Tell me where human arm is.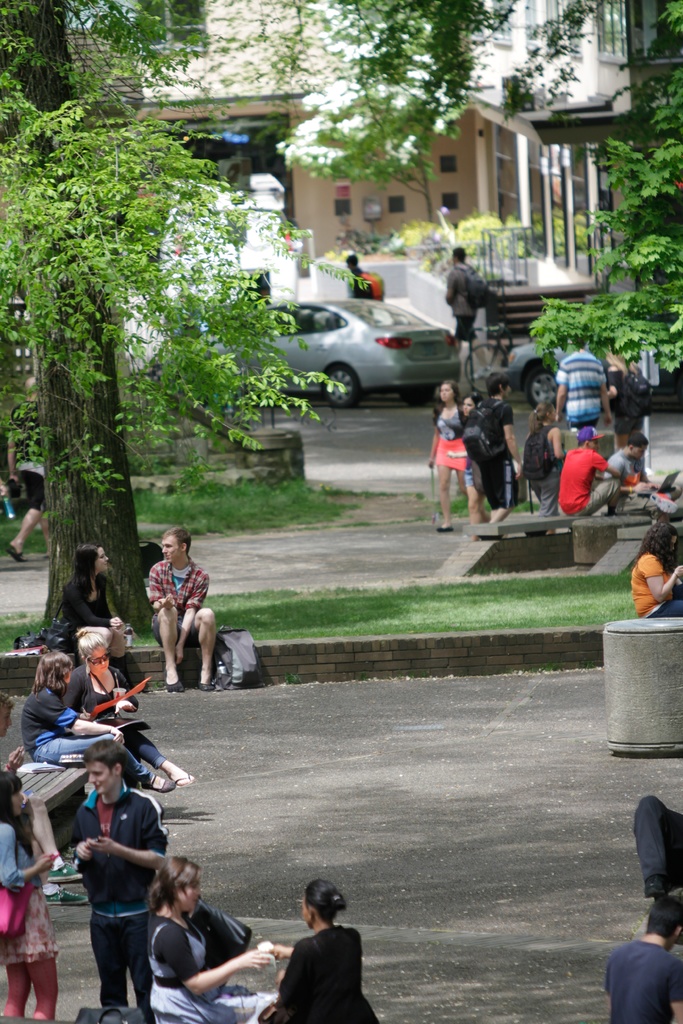
human arm is at l=547, t=420, r=572, b=462.
